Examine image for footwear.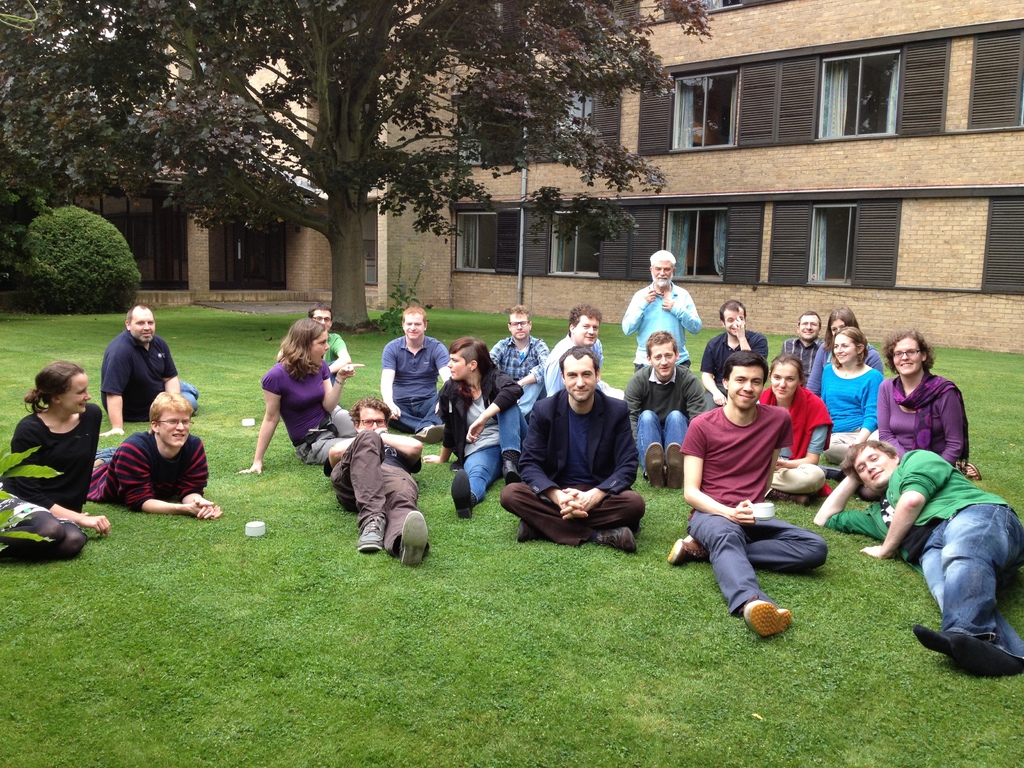
Examination result: Rect(667, 438, 688, 492).
